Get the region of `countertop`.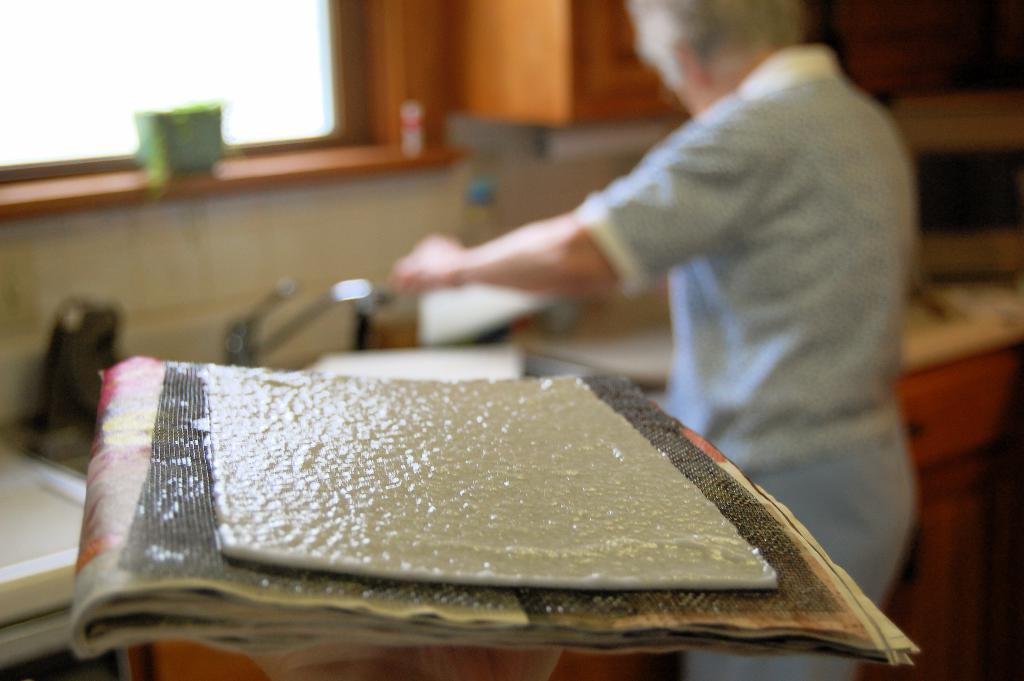
[0,359,1023,680].
